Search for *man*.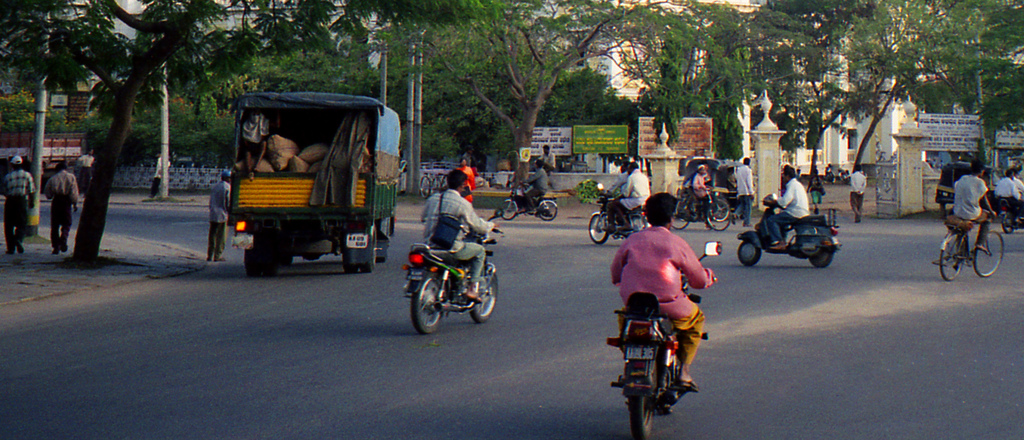
Found at pyautogui.locateOnScreen(609, 159, 648, 227).
